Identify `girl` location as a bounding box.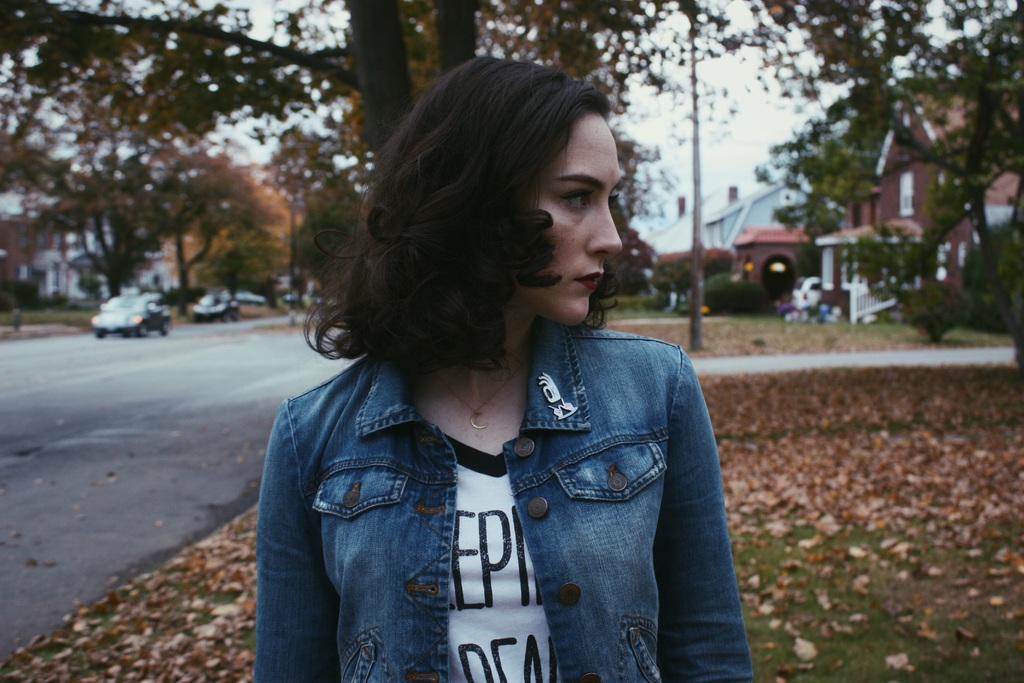
[253, 59, 753, 682].
